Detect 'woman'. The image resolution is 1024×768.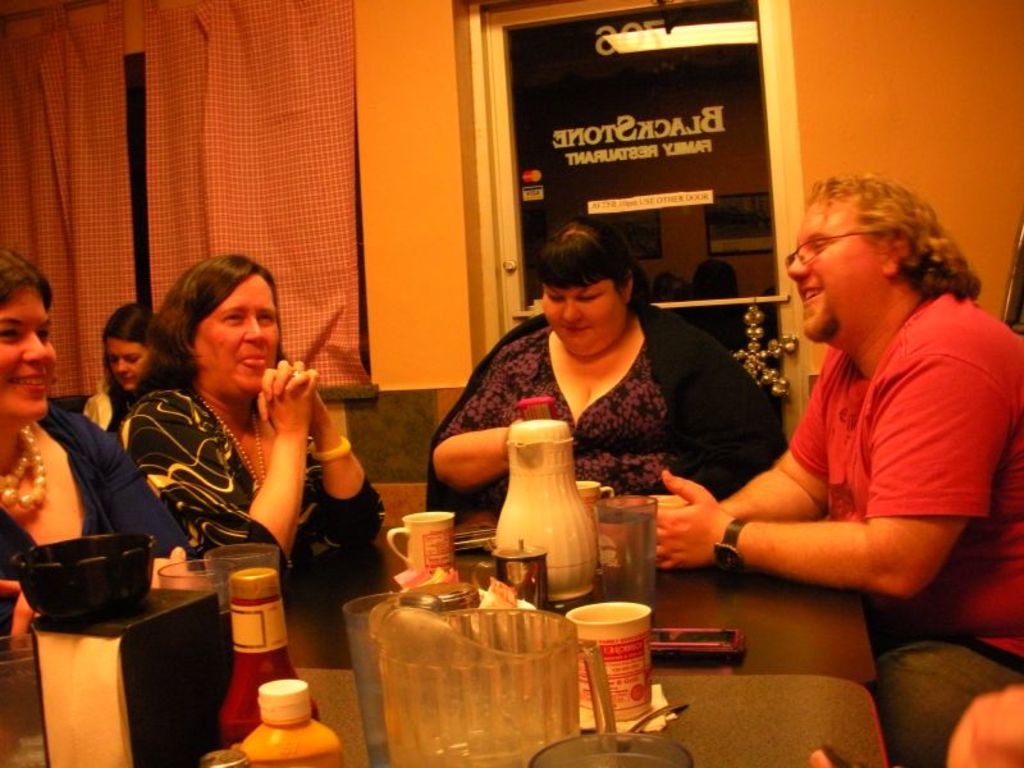
{"left": 0, "top": 248, "right": 195, "bottom": 636}.
